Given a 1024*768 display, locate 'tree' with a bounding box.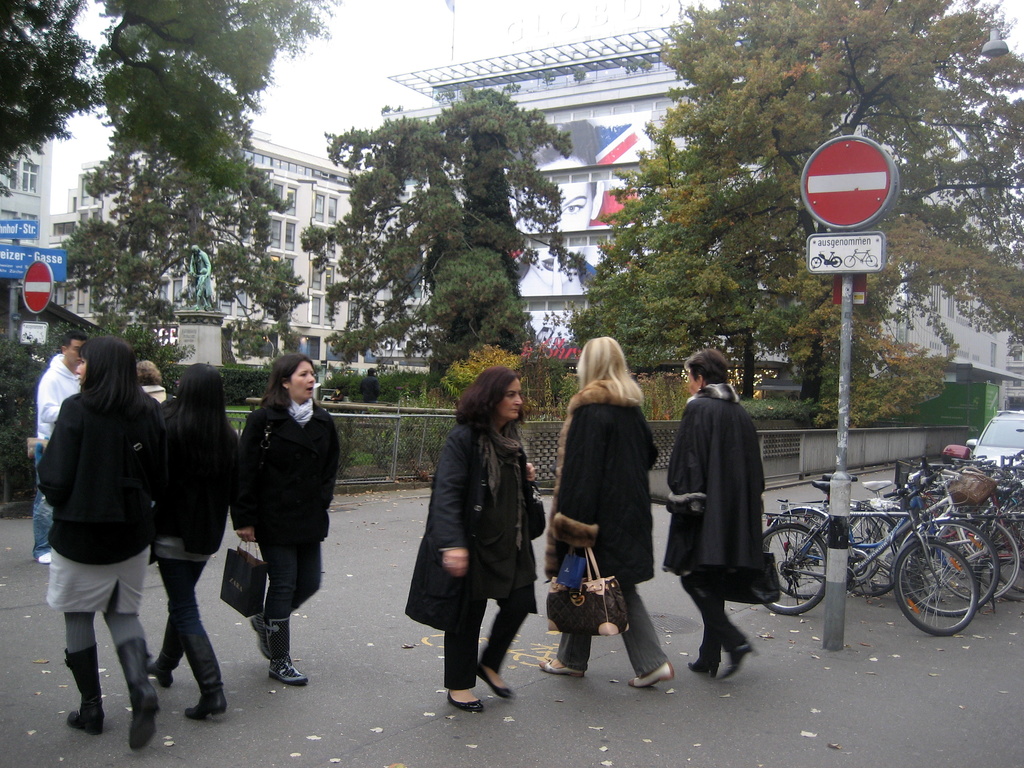
Located: 321/88/580/388.
